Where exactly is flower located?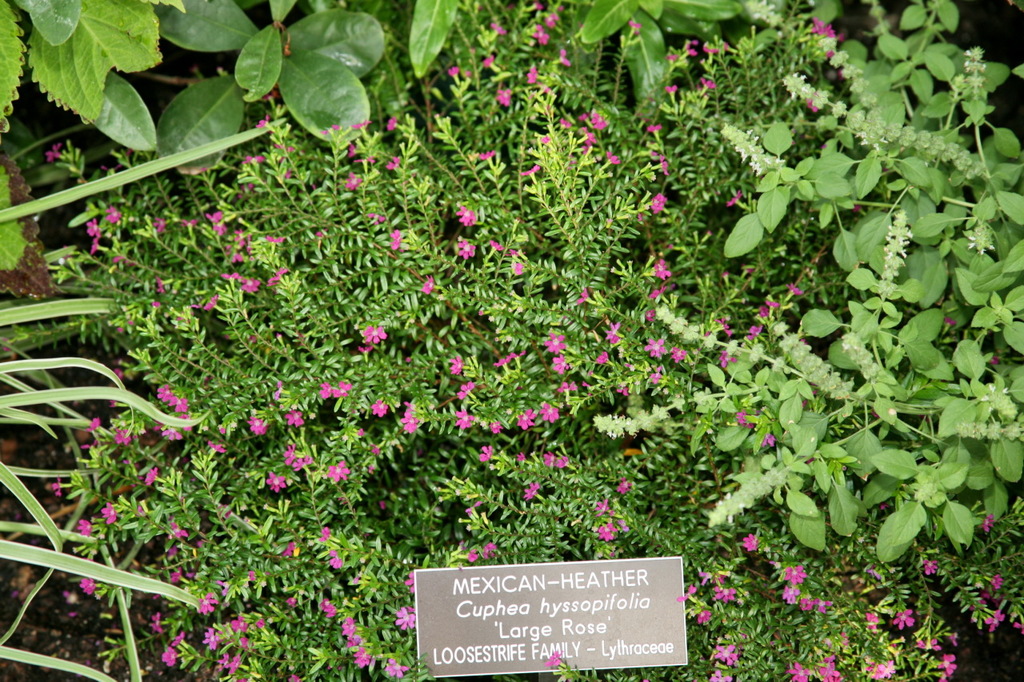
Its bounding box is x1=594, y1=523, x2=618, y2=539.
